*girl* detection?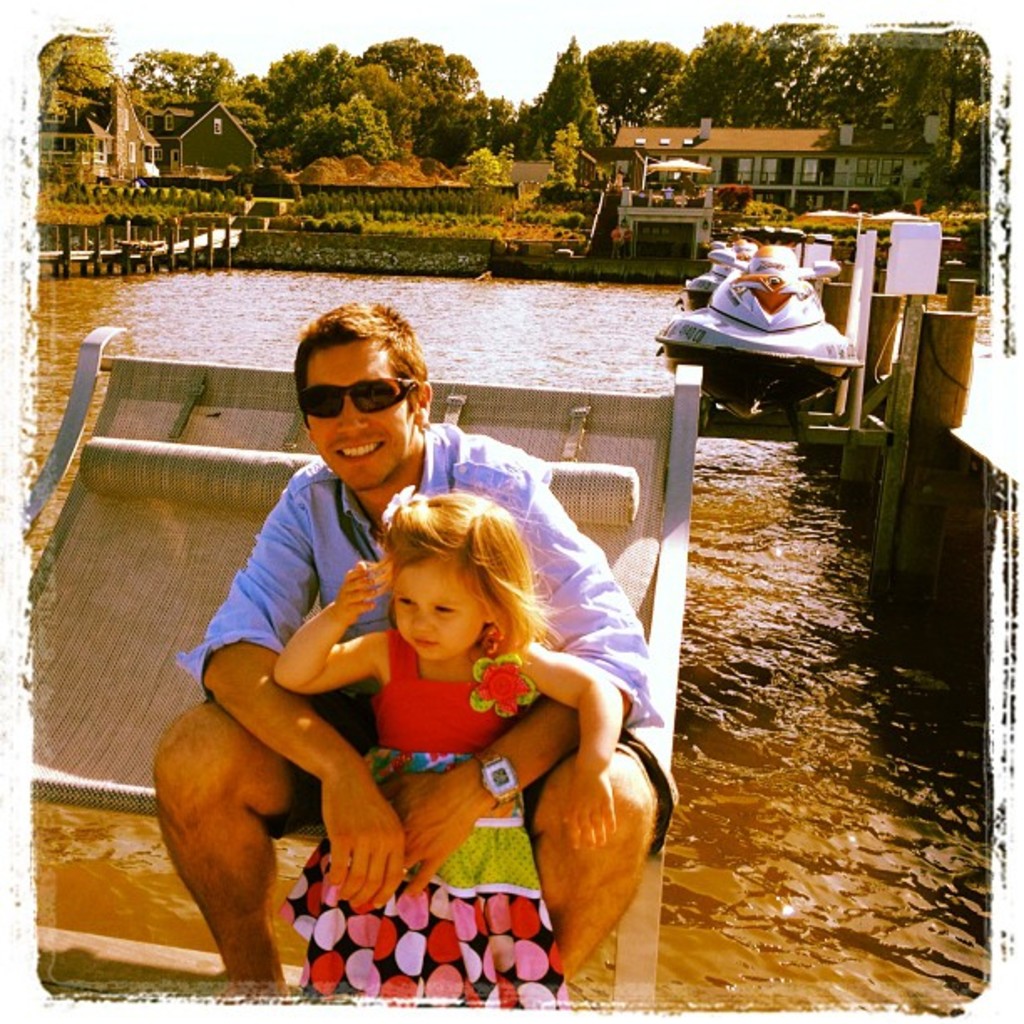
Rect(273, 487, 624, 1009)
